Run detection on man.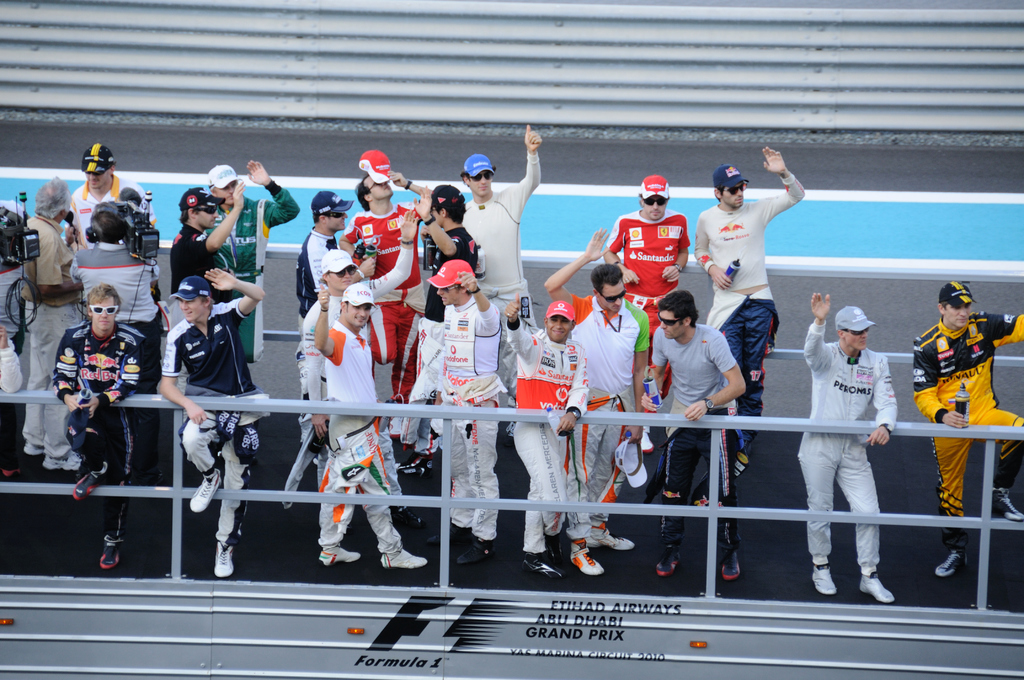
Result: detection(13, 175, 88, 476).
